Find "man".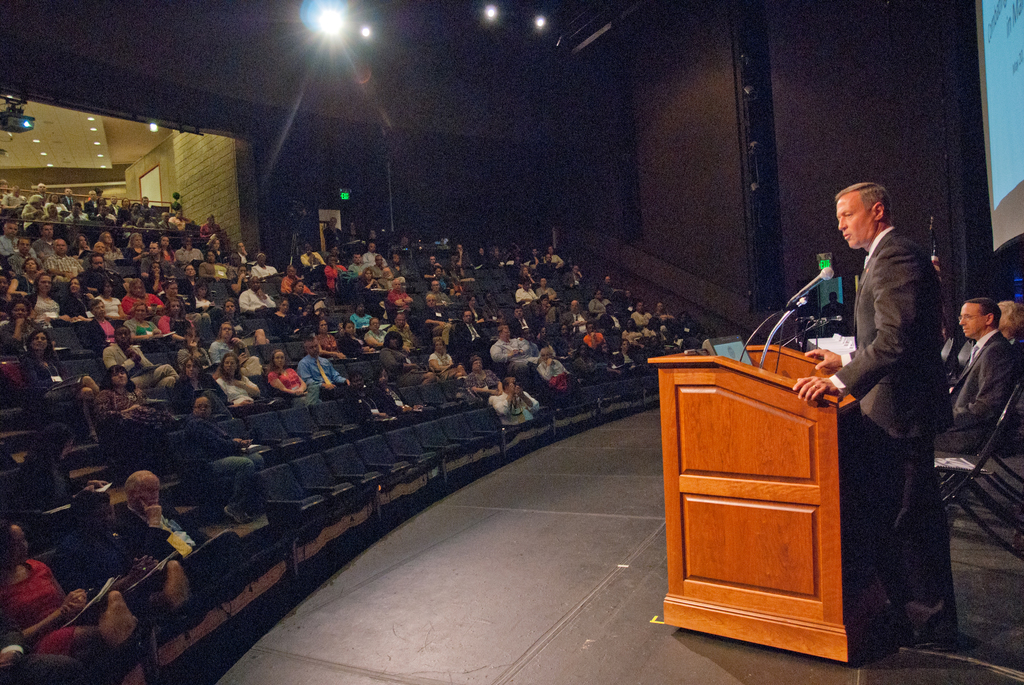
crop(0, 183, 29, 216).
